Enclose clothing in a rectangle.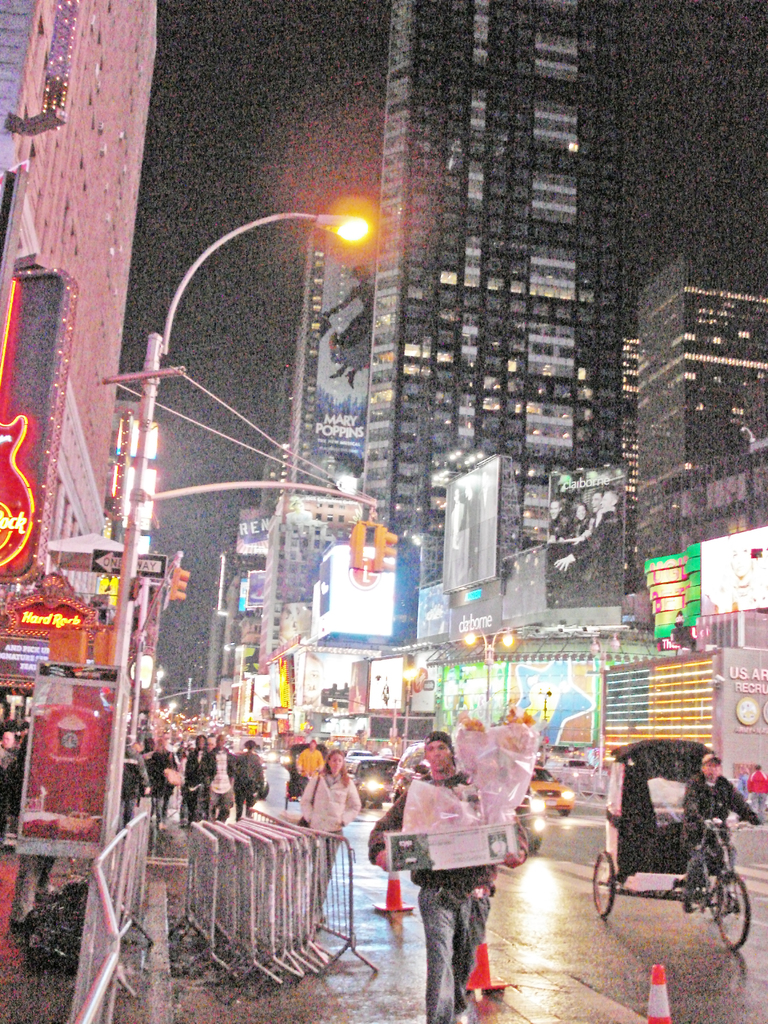
[743, 766, 767, 815].
